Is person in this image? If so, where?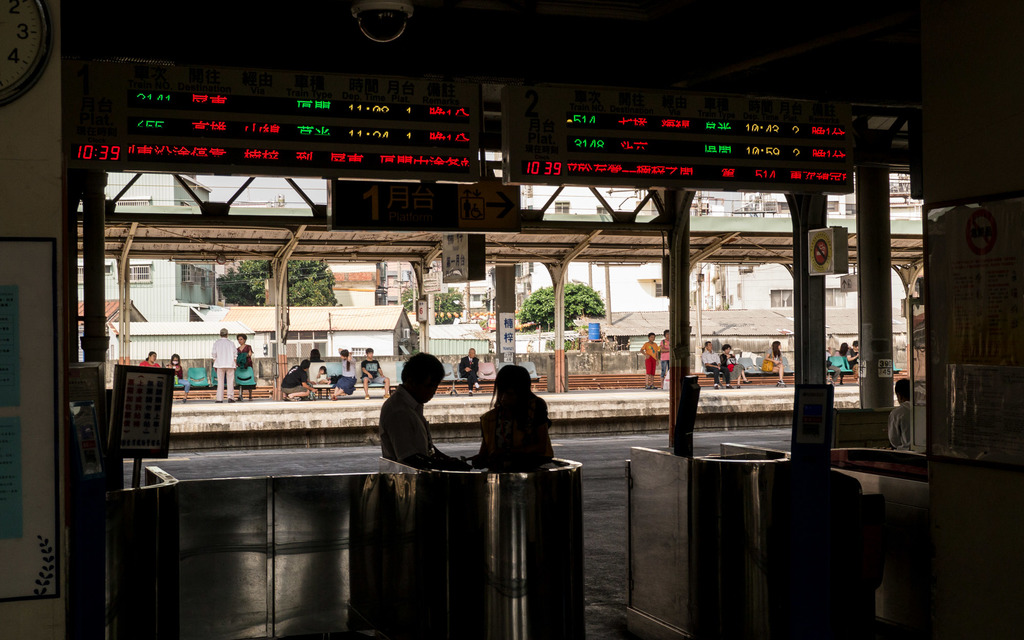
Yes, at locate(701, 335, 728, 391).
